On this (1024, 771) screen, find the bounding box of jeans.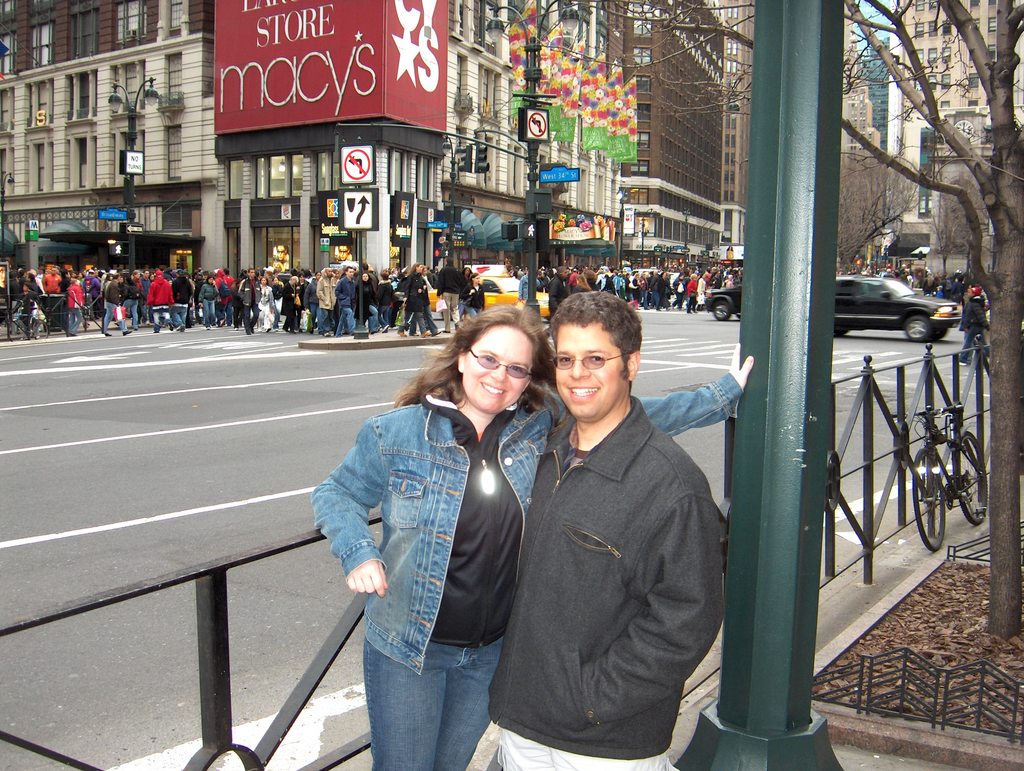
Bounding box: locate(245, 302, 256, 336).
